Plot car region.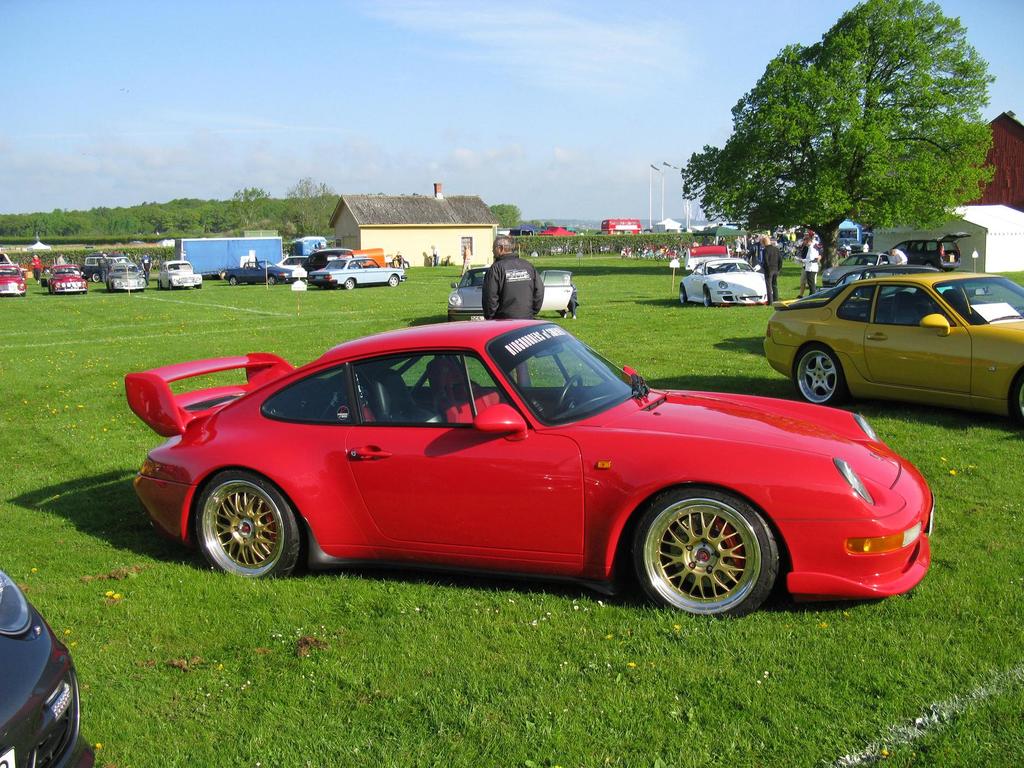
Plotted at 49/260/84/291.
